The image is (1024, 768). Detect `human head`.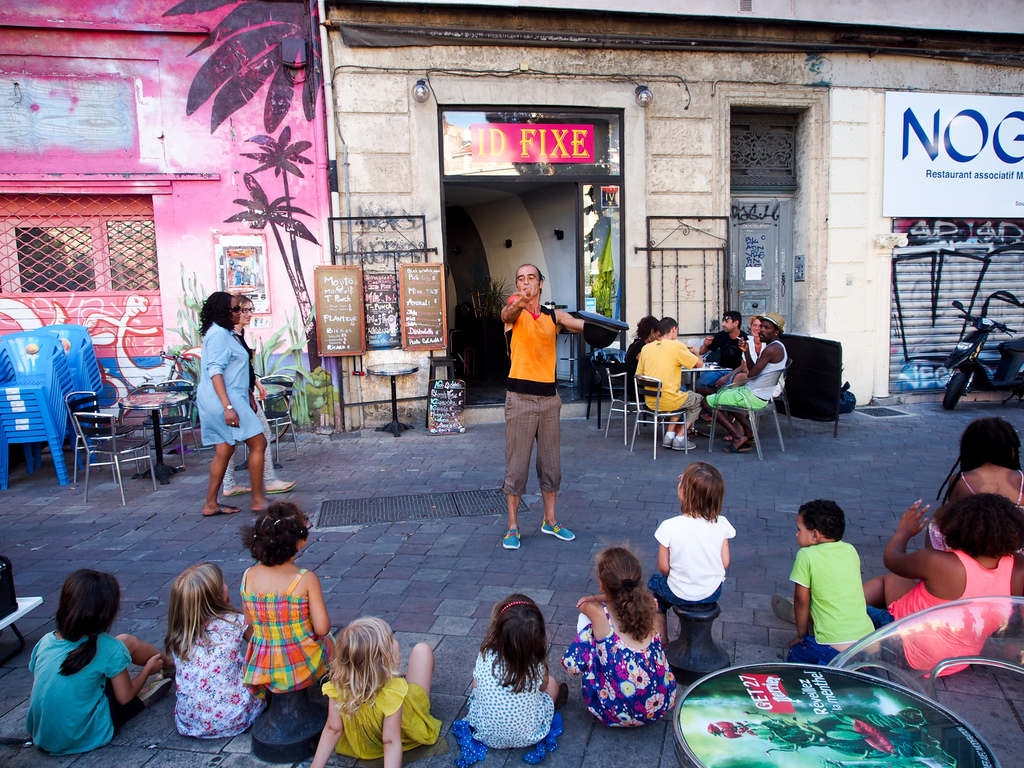
Detection: (165, 557, 232, 611).
